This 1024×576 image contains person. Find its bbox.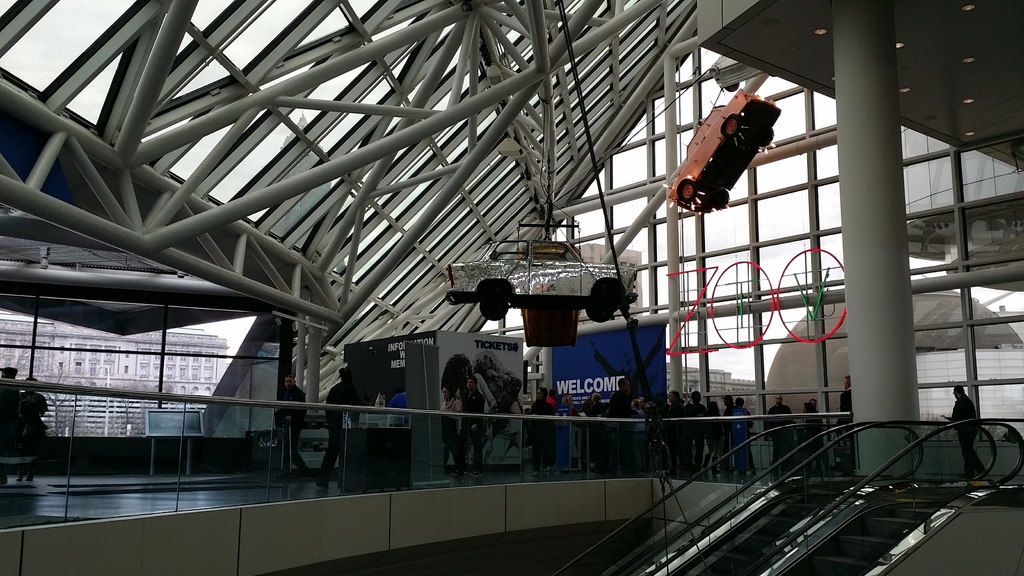
<region>271, 374, 312, 477</region>.
